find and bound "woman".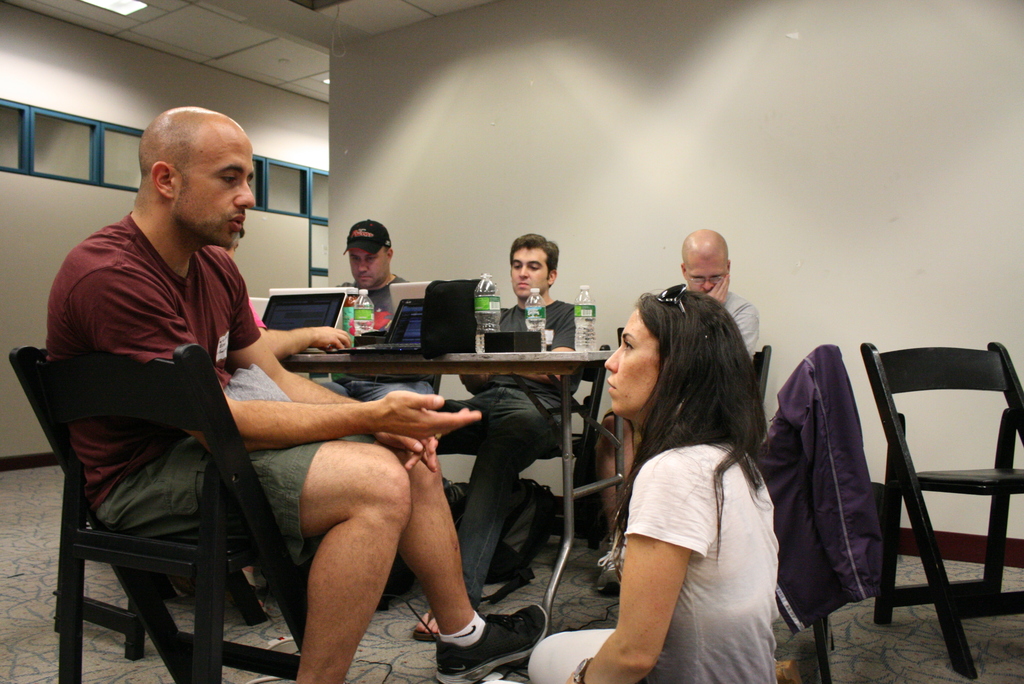
Bound: <region>483, 289, 780, 683</region>.
